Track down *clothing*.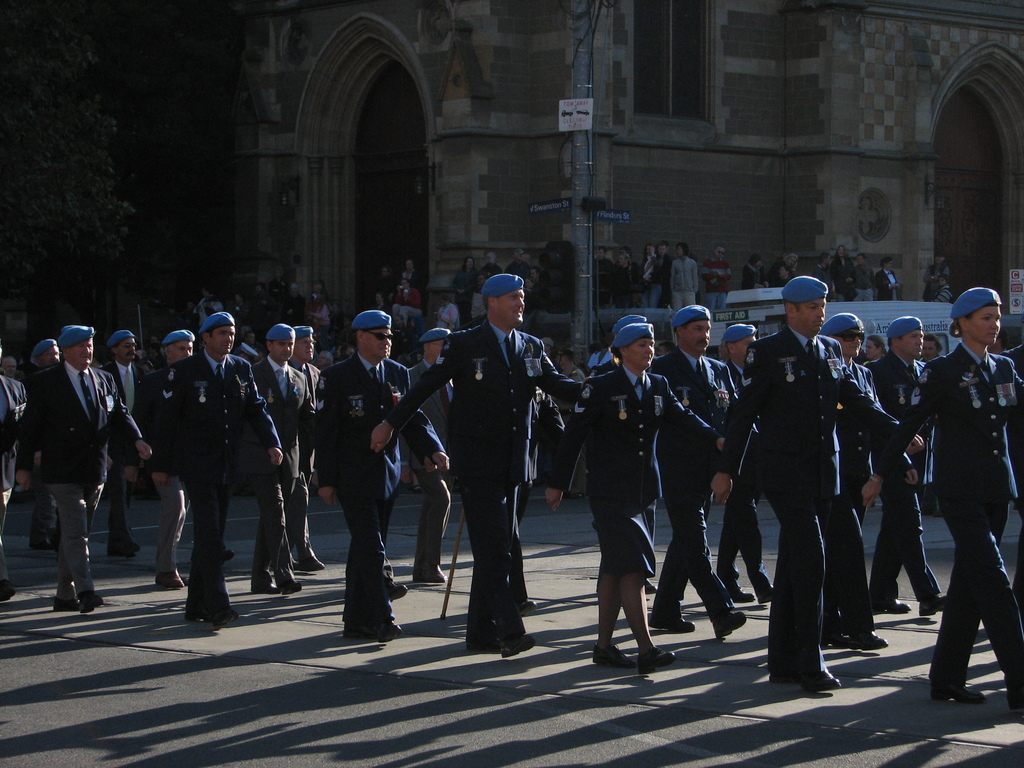
Tracked to region(700, 254, 733, 314).
